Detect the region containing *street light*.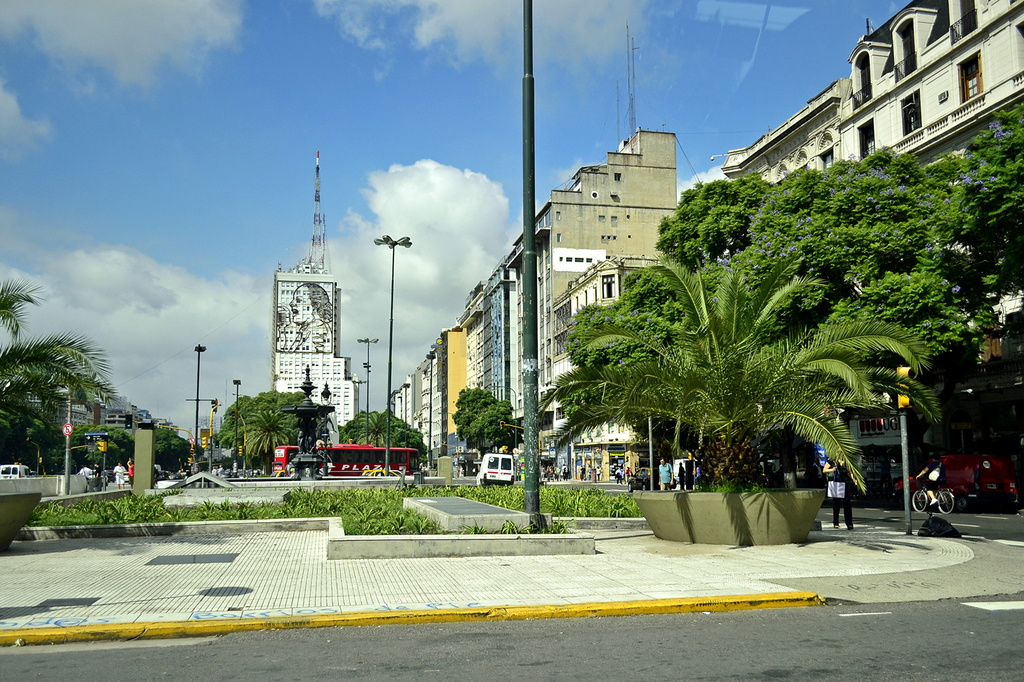
(373, 231, 415, 476).
